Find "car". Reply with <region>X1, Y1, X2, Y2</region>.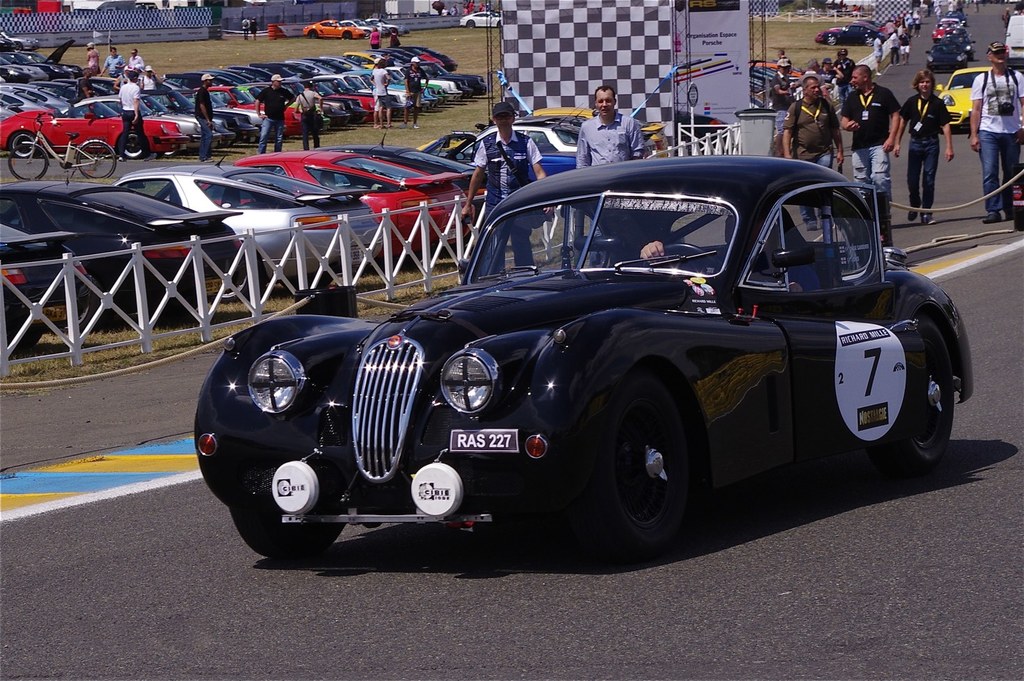
<region>0, 176, 236, 312</region>.
